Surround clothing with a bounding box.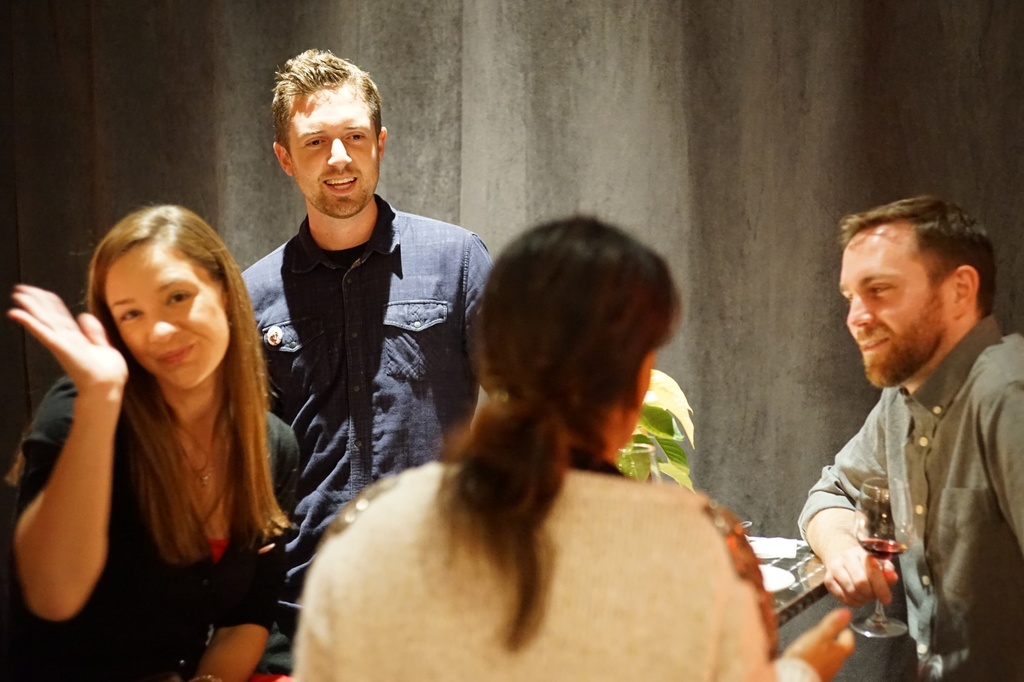
x1=798, y1=307, x2=1023, y2=681.
